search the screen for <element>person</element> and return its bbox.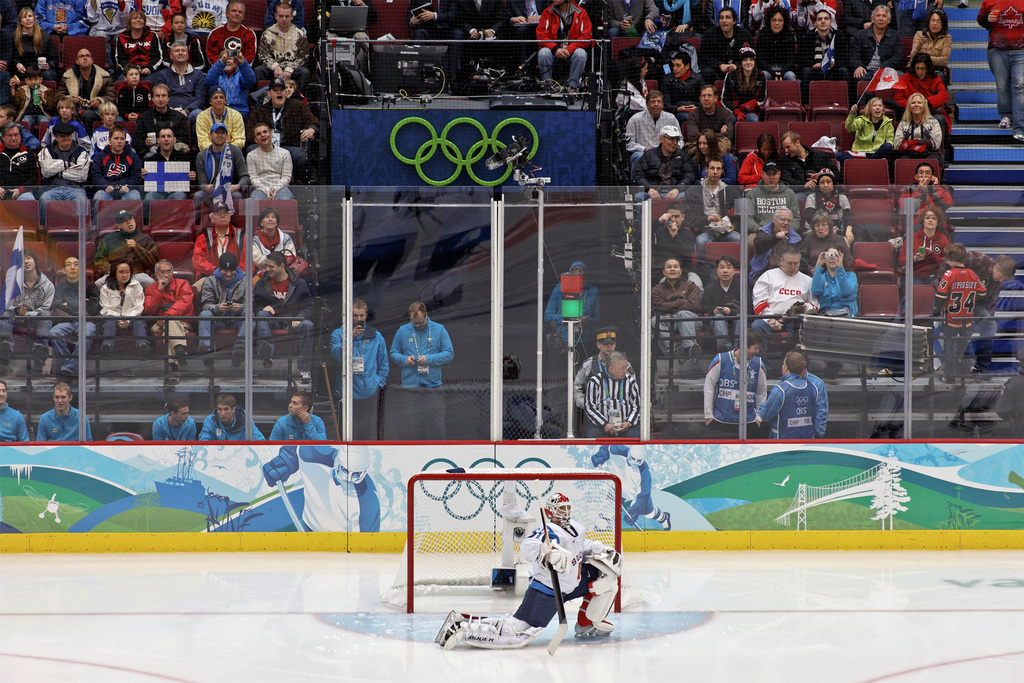
Found: <bbox>807, 245, 865, 383</bbox>.
